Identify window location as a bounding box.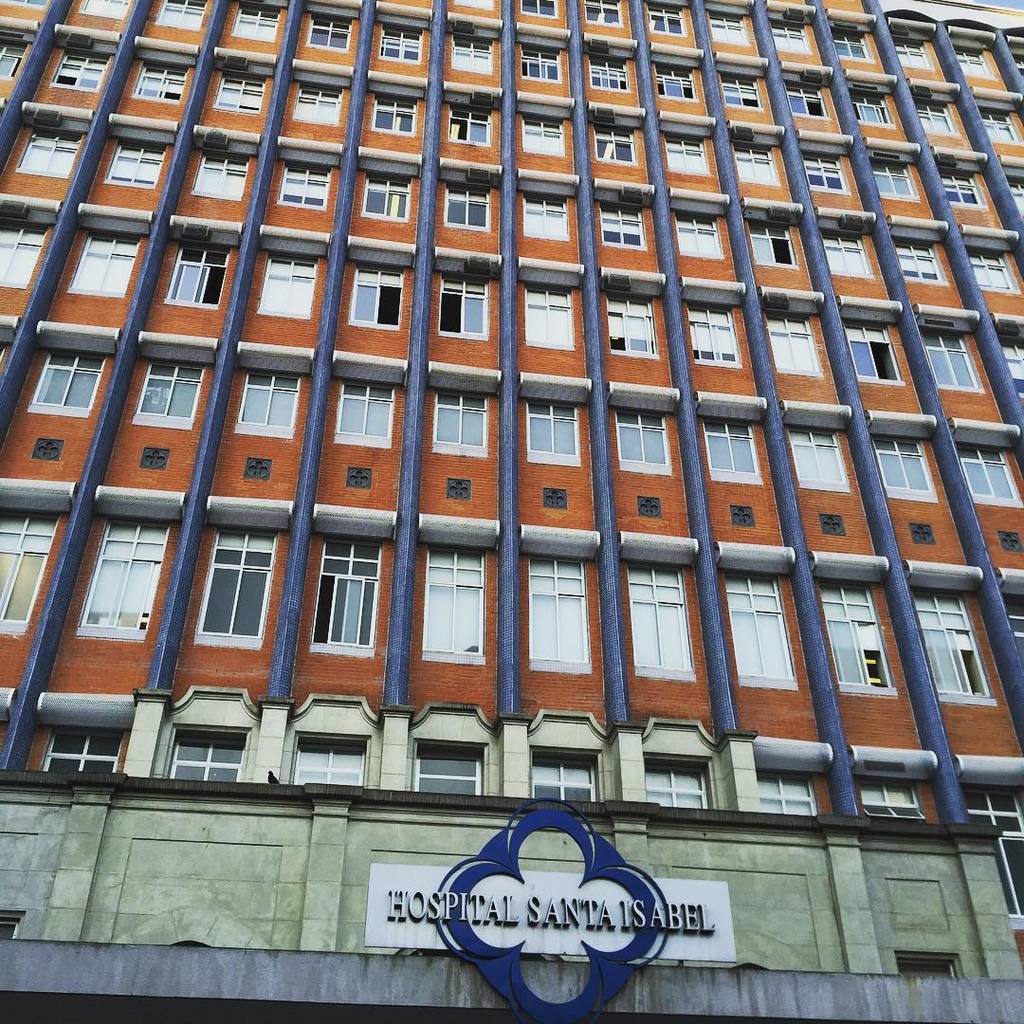
rect(527, 403, 578, 460).
